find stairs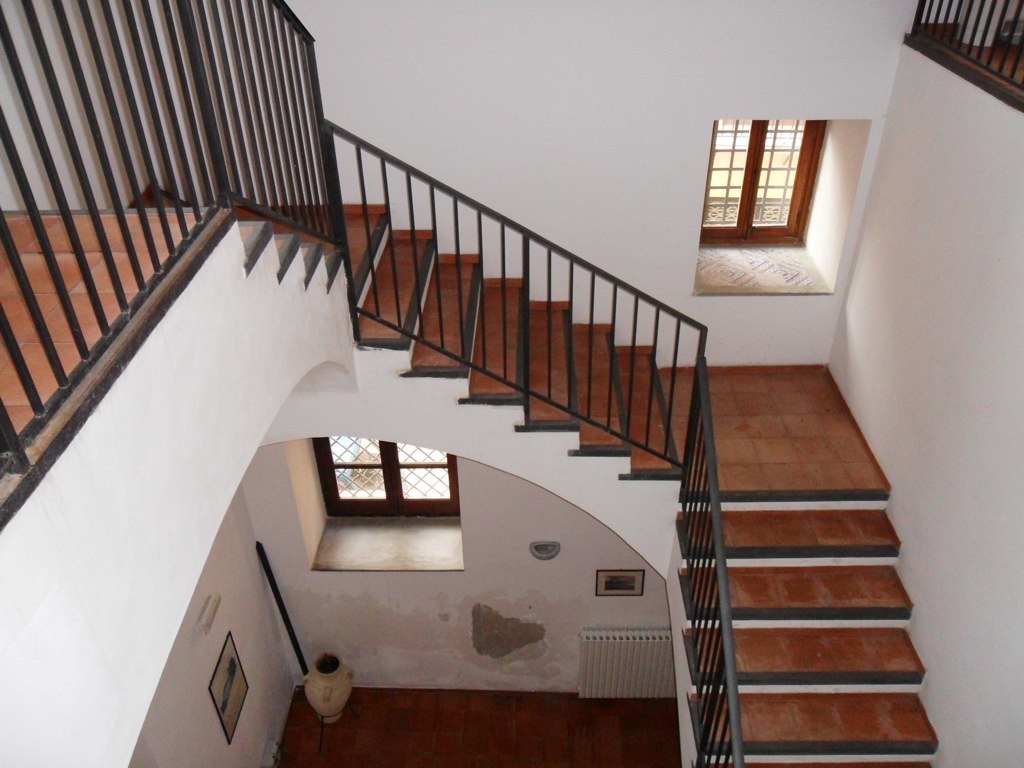
0, 206, 937, 767
